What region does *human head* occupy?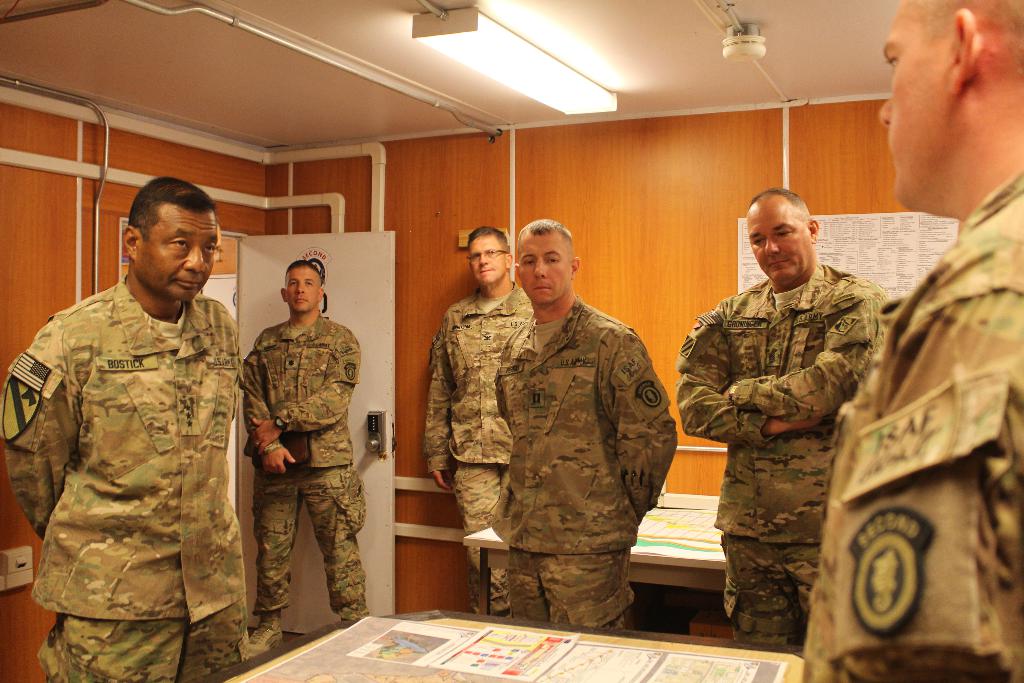
pyautogui.locateOnScreen(516, 216, 577, 303).
